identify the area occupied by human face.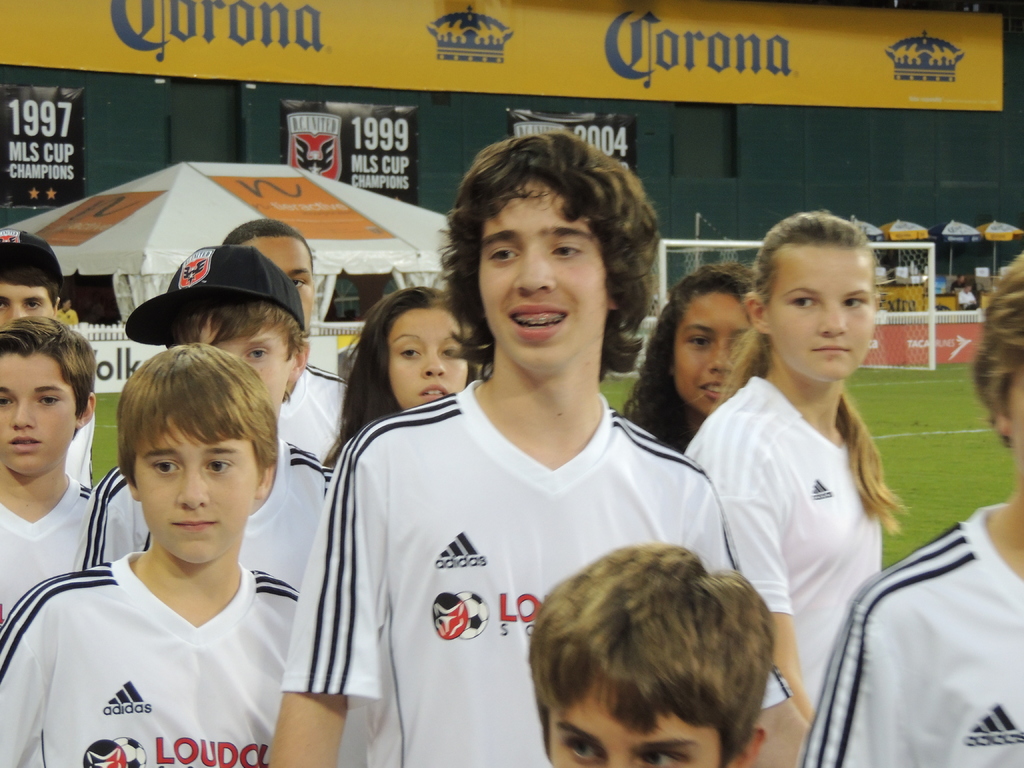
Area: locate(541, 678, 708, 767).
